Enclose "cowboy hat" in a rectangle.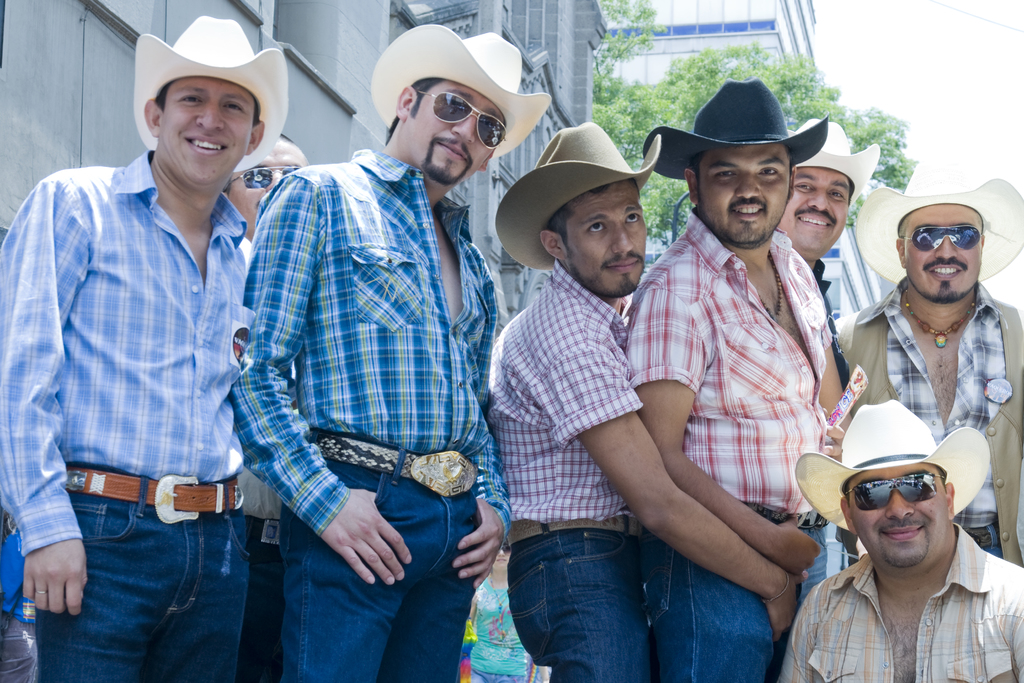
<bbox>791, 400, 993, 536</bbox>.
